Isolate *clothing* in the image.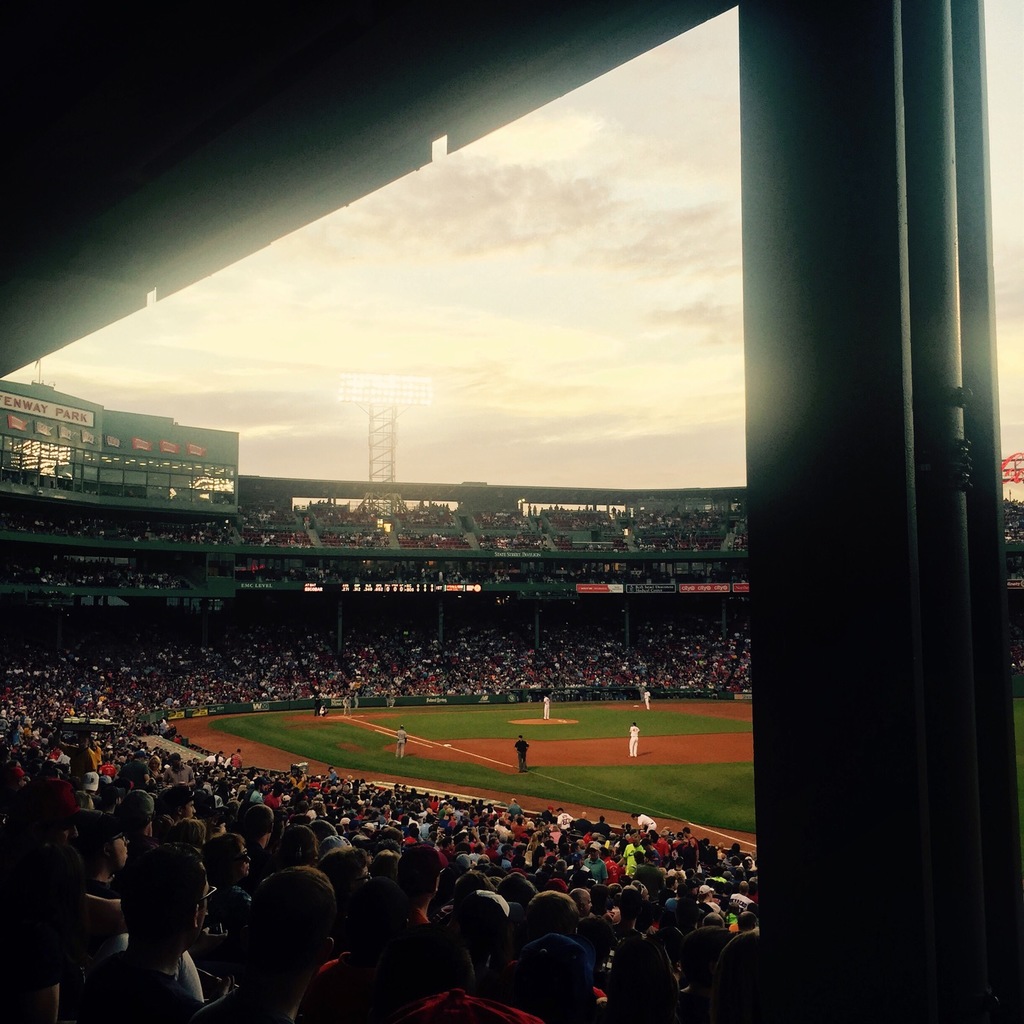
Isolated region: {"x1": 648, "y1": 690, "x2": 655, "y2": 715}.
